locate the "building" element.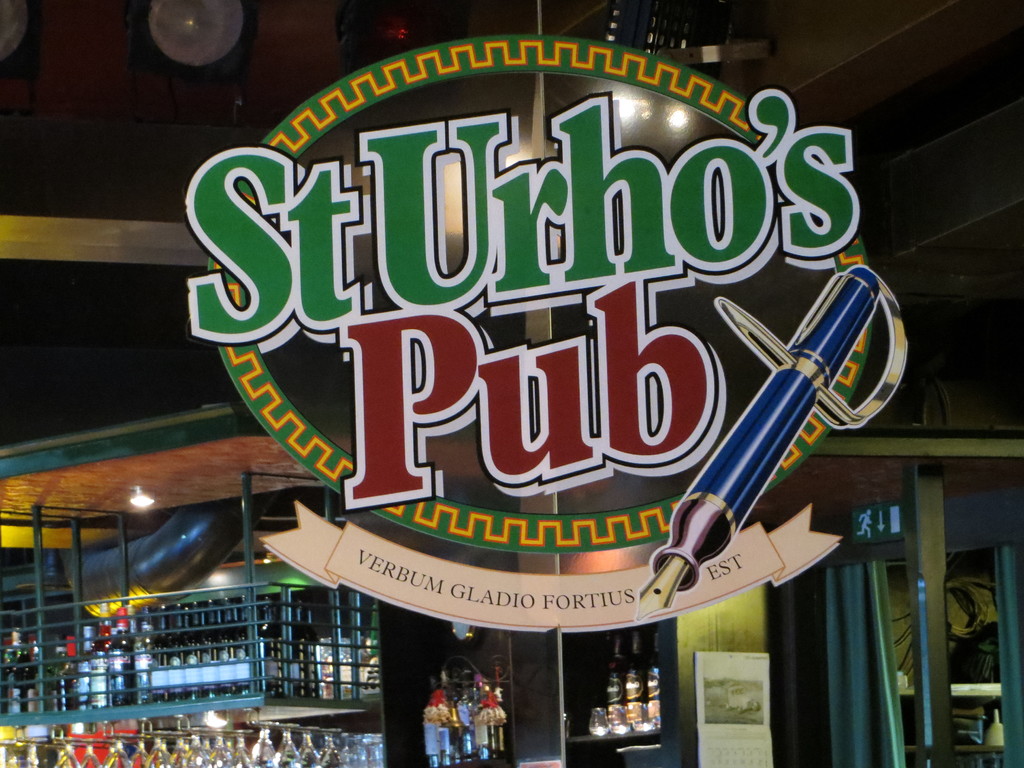
Element bbox: x1=0, y1=0, x2=1023, y2=767.
